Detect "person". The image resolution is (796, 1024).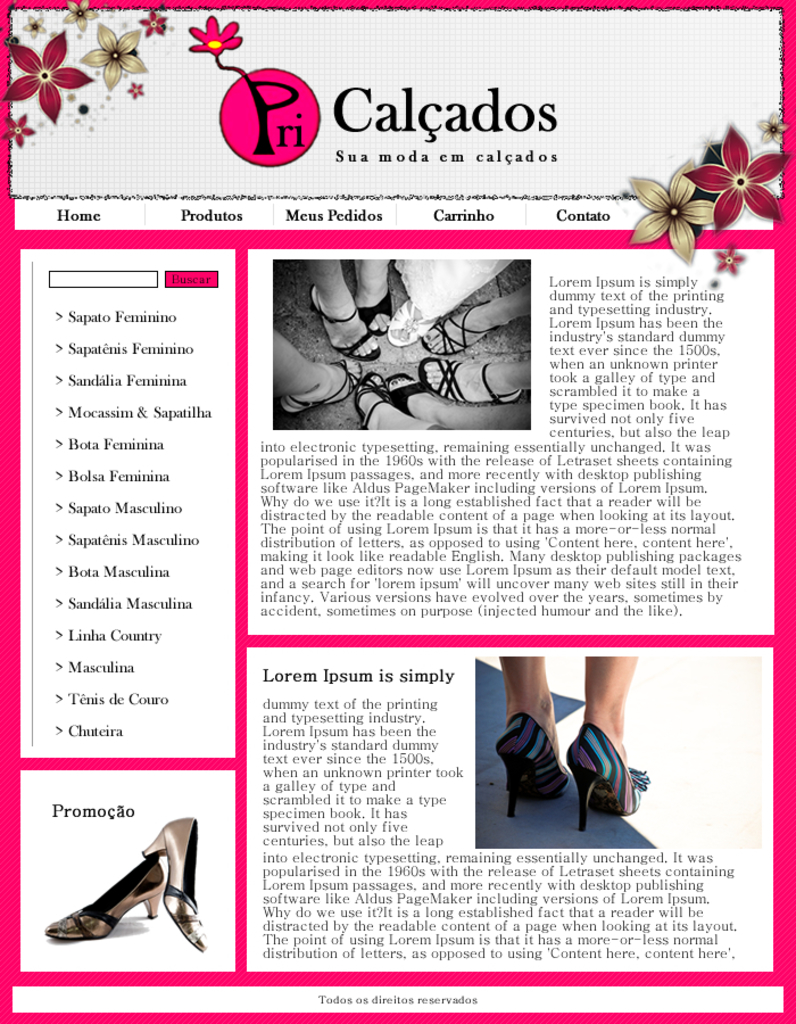
x1=359 y1=364 x2=528 y2=433.
